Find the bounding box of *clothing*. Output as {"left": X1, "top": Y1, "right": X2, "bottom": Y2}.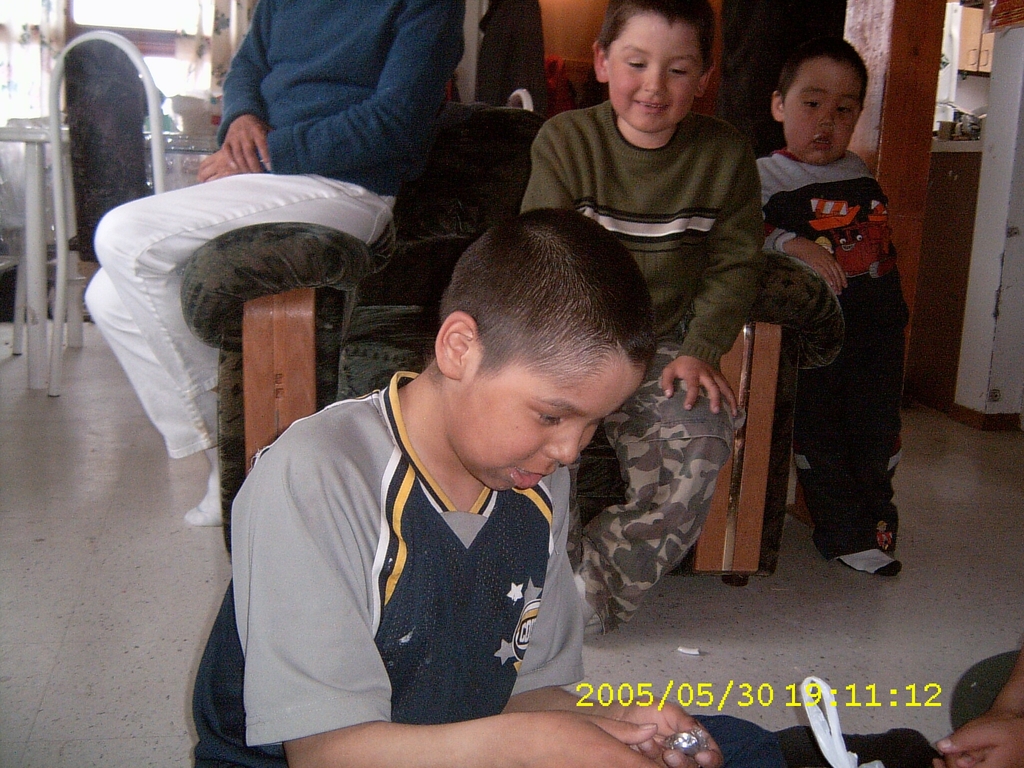
{"left": 520, "top": 97, "right": 765, "bottom": 637}.
